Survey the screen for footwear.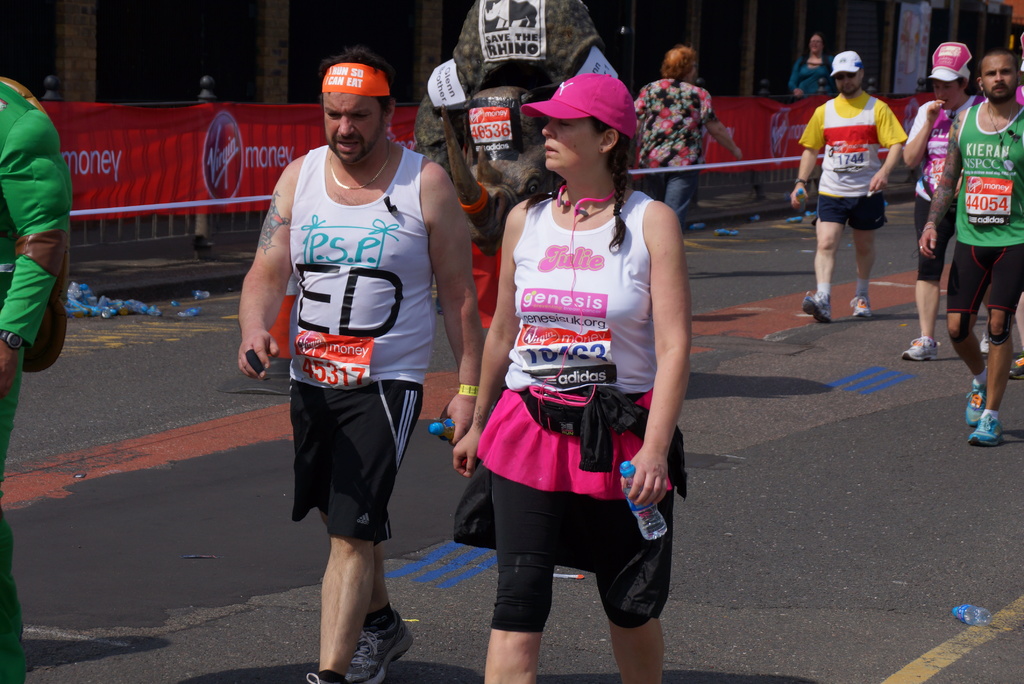
Survey found: [1011,352,1023,376].
